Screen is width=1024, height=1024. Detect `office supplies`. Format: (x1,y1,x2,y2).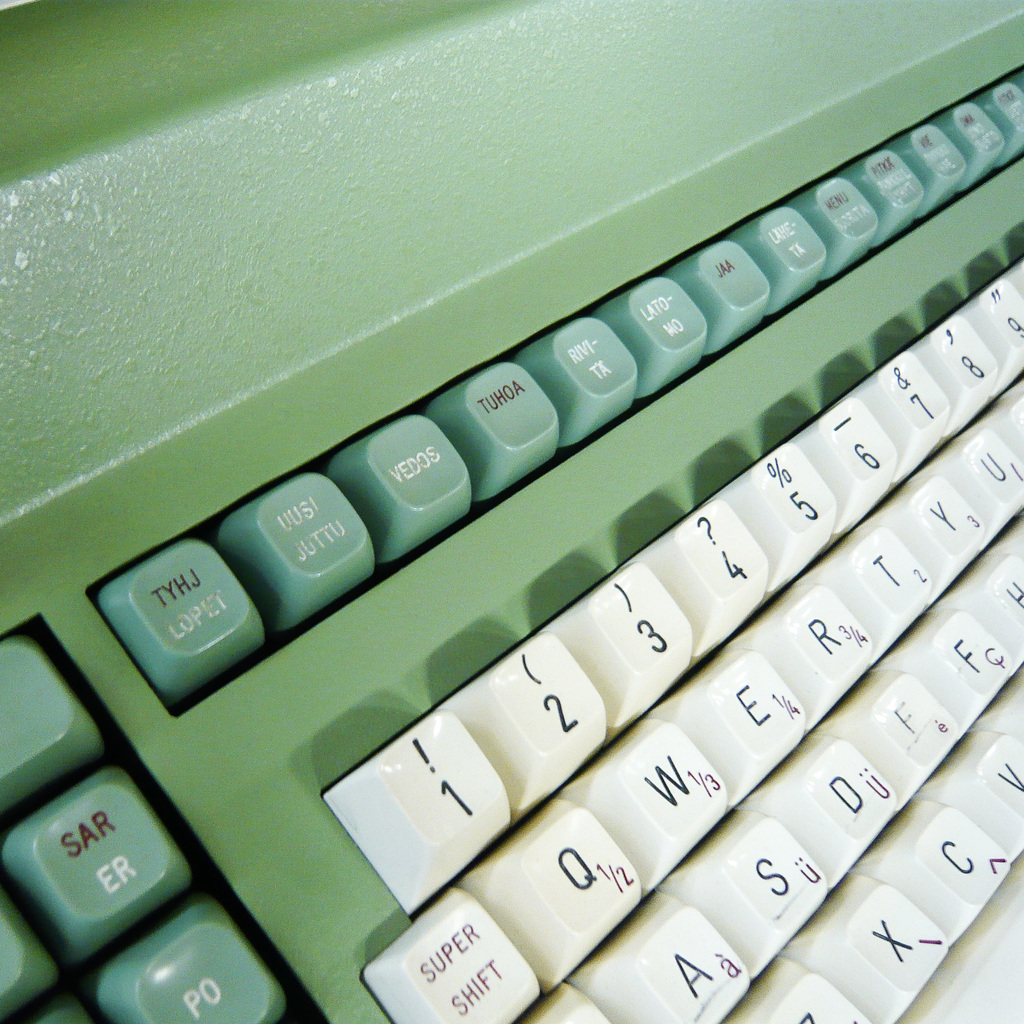
(0,0,1023,1023).
